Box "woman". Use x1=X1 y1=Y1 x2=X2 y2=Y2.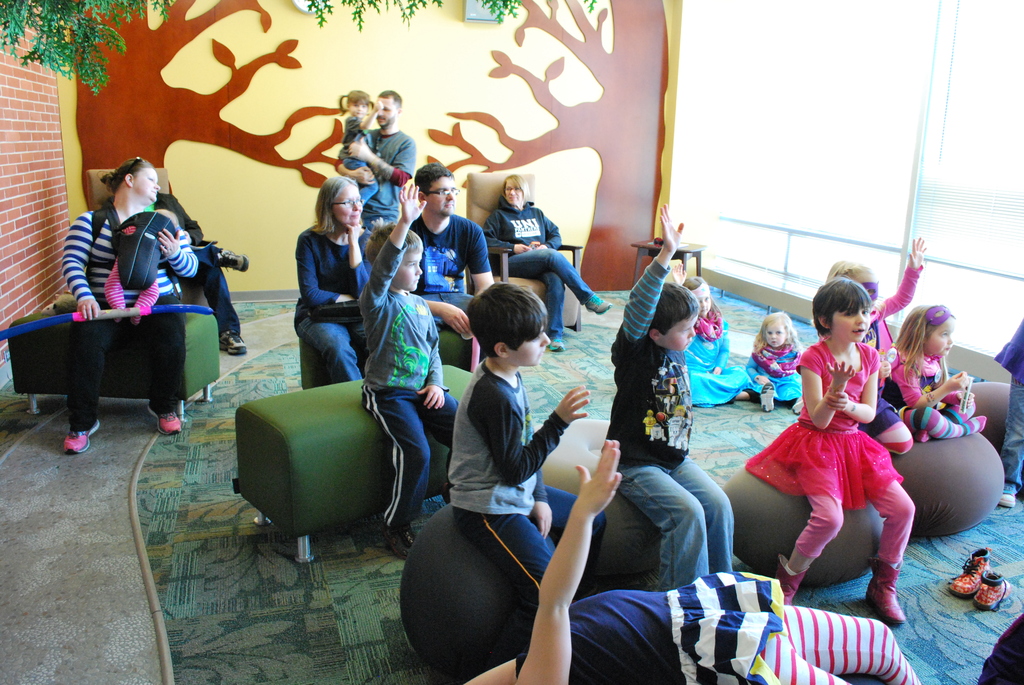
x1=289 y1=176 x2=385 y2=387.
